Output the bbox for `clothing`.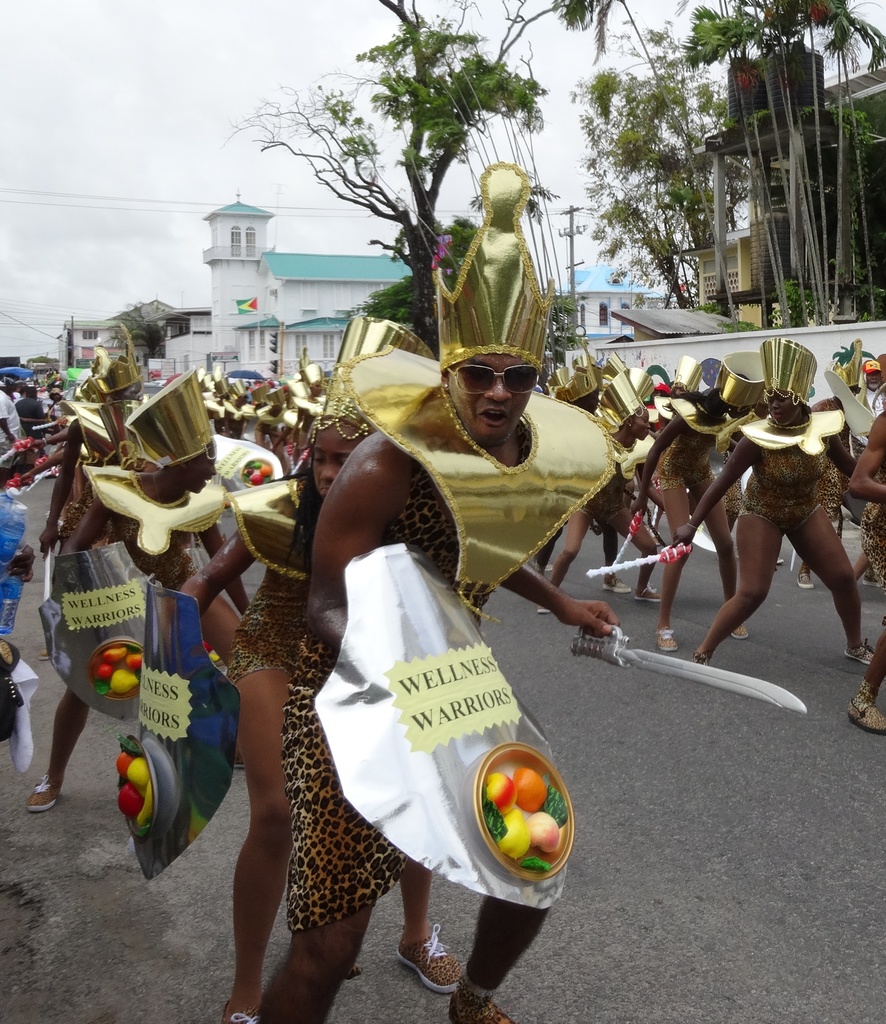
<region>0, 388, 21, 452</region>.
